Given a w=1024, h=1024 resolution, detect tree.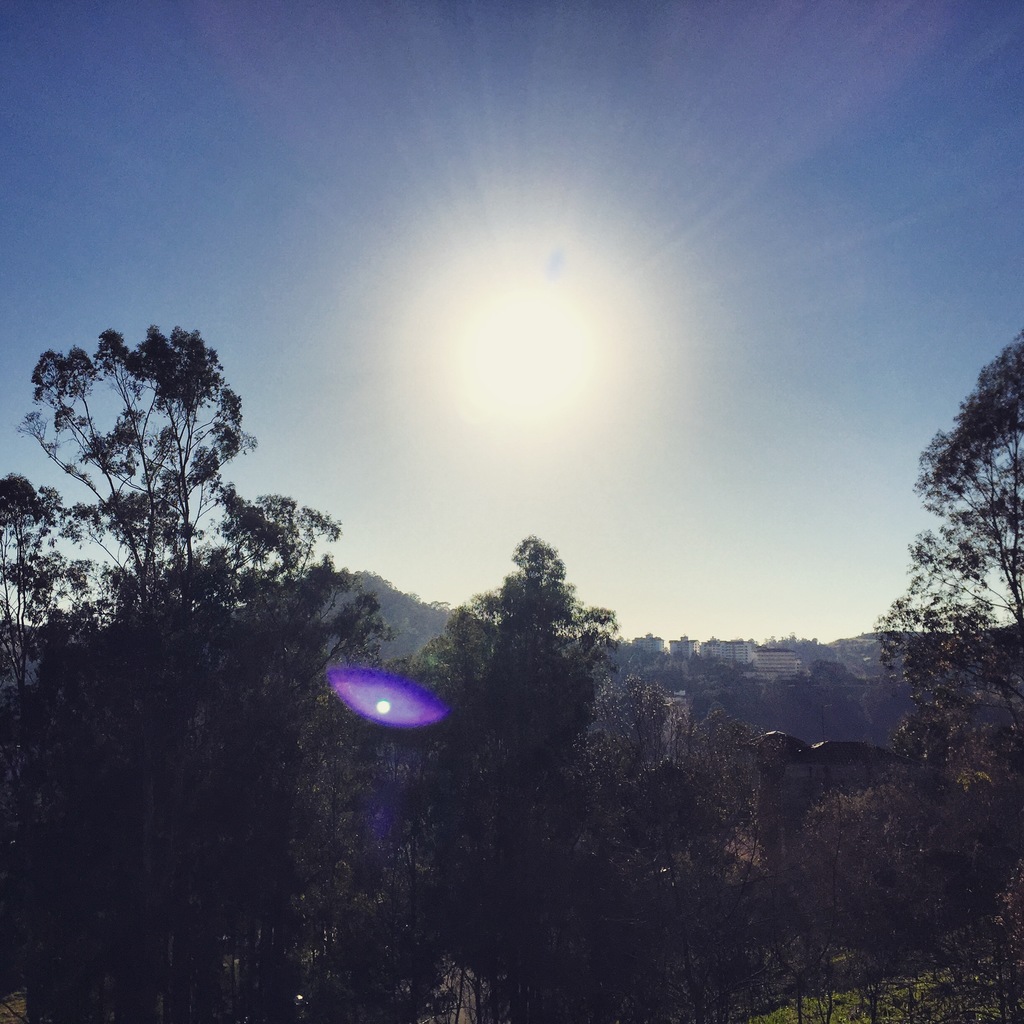
878, 325, 1023, 742.
